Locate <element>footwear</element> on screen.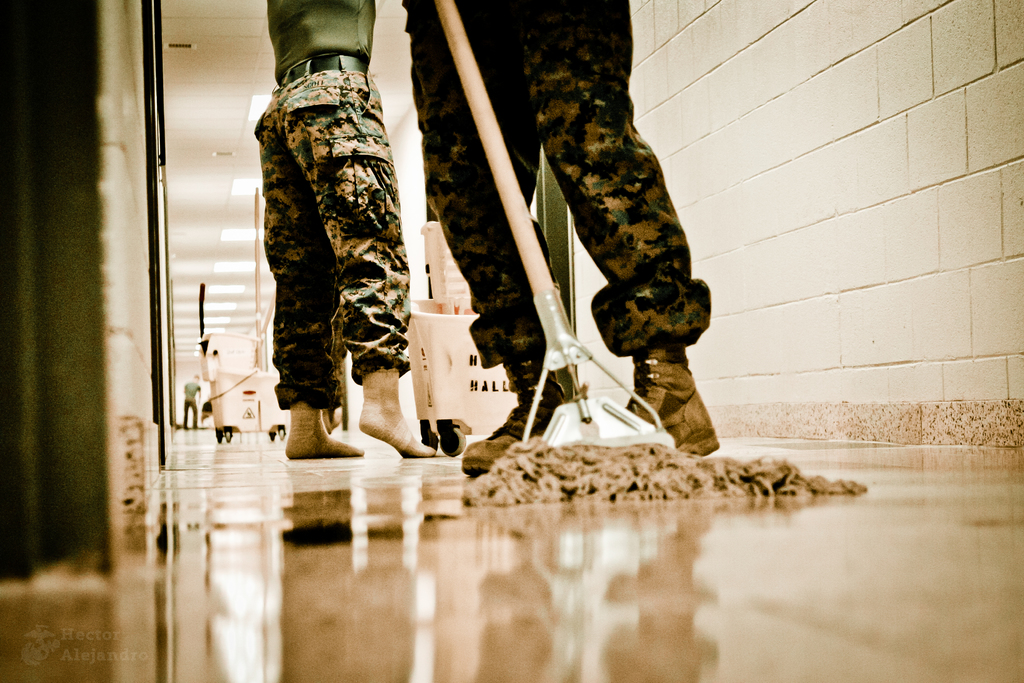
On screen at <region>459, 341, 572, 472</region>.
